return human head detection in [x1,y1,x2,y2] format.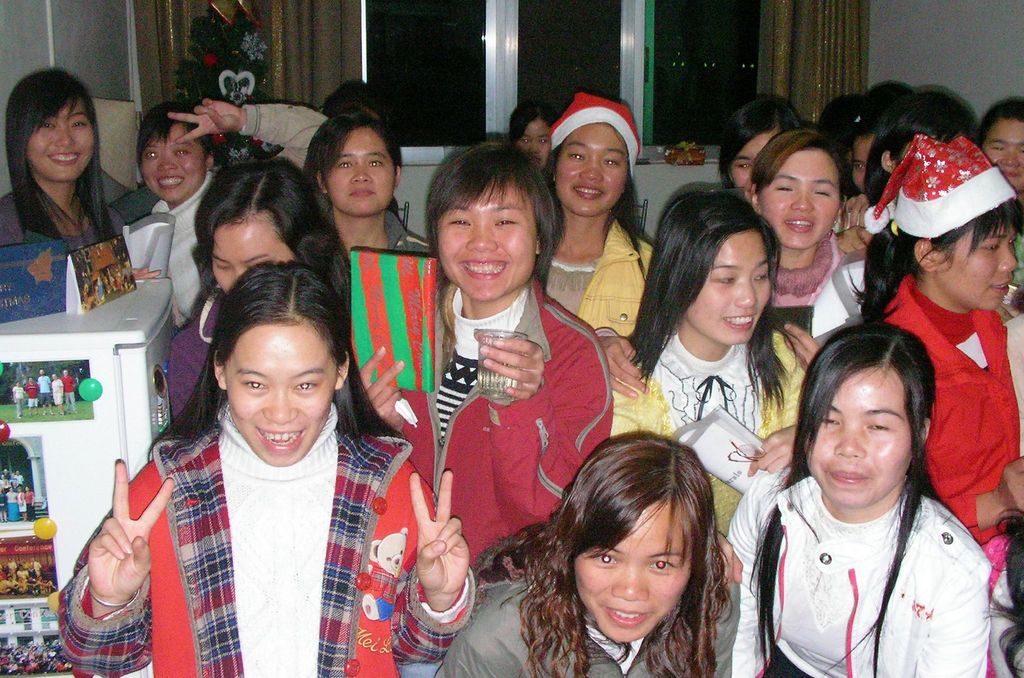
[656,192,770,338].
